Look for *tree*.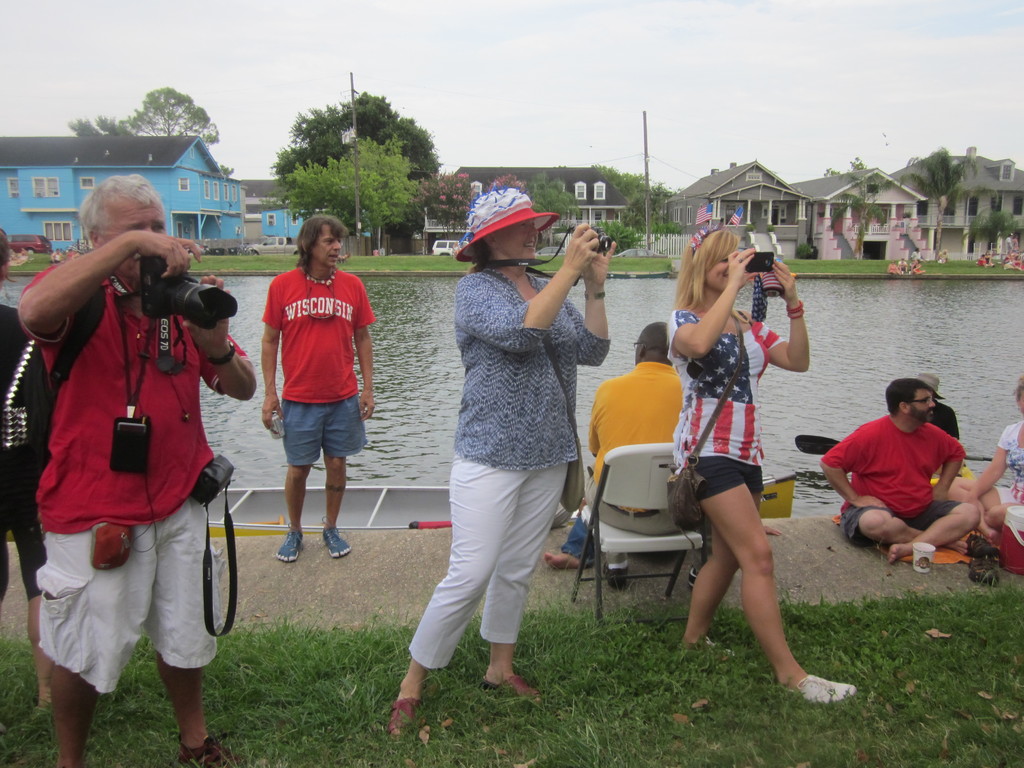
Found: bbox=[282, 135, 420, 239].
